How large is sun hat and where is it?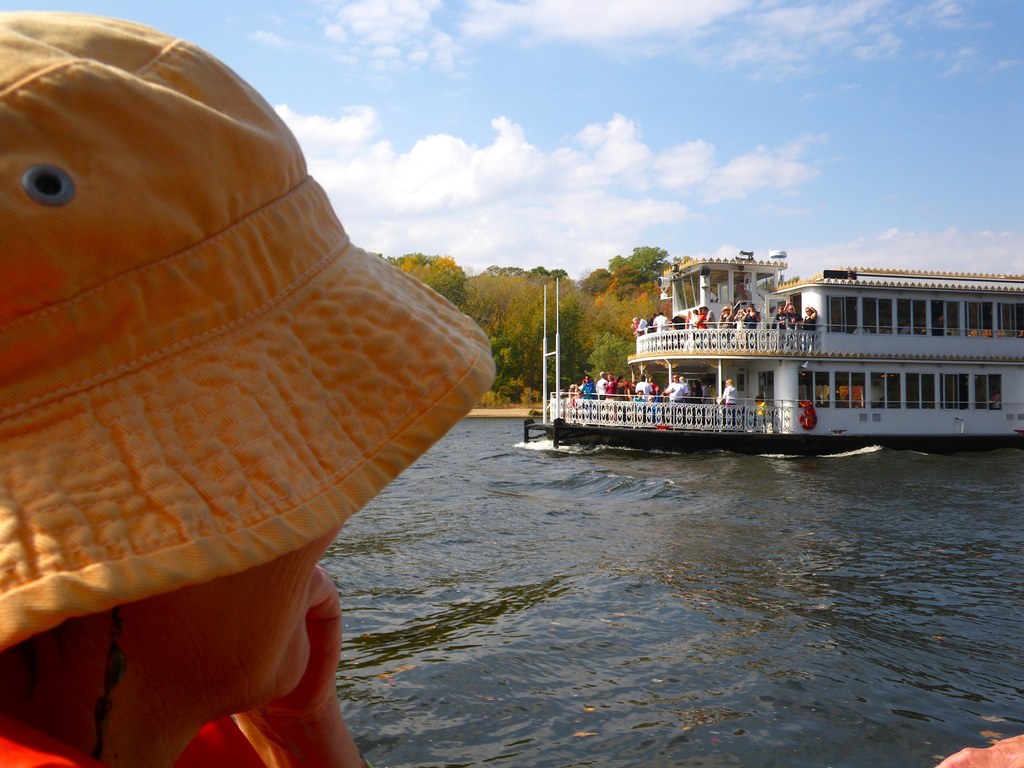
Bounding box: [left=0, top=2, right=496, bottom=767].
